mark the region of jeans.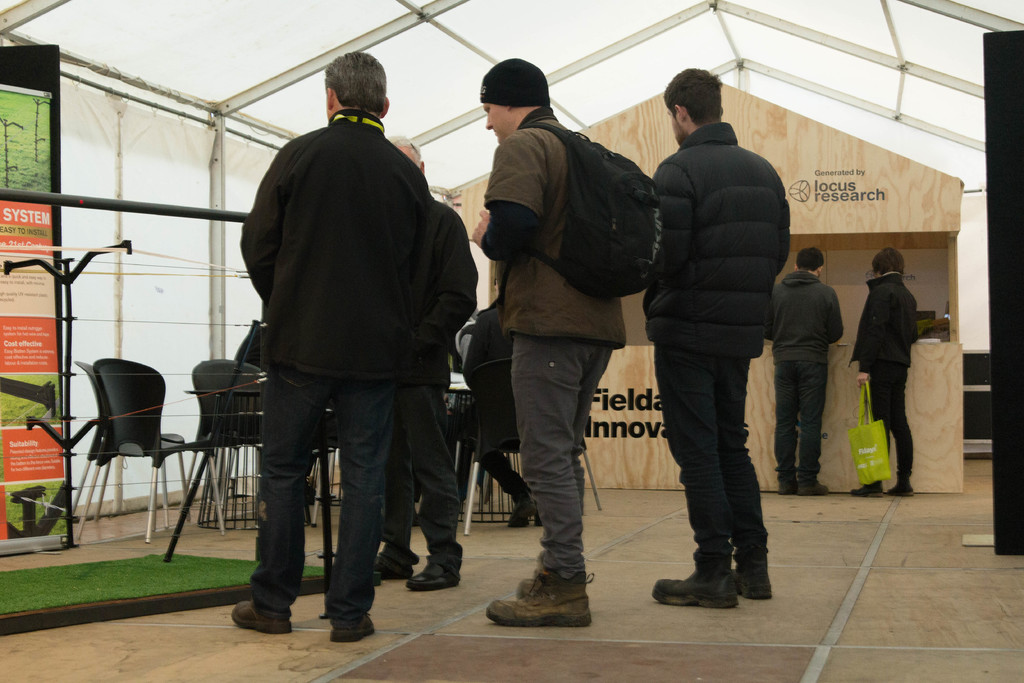
Region: 772:349:829:490.
